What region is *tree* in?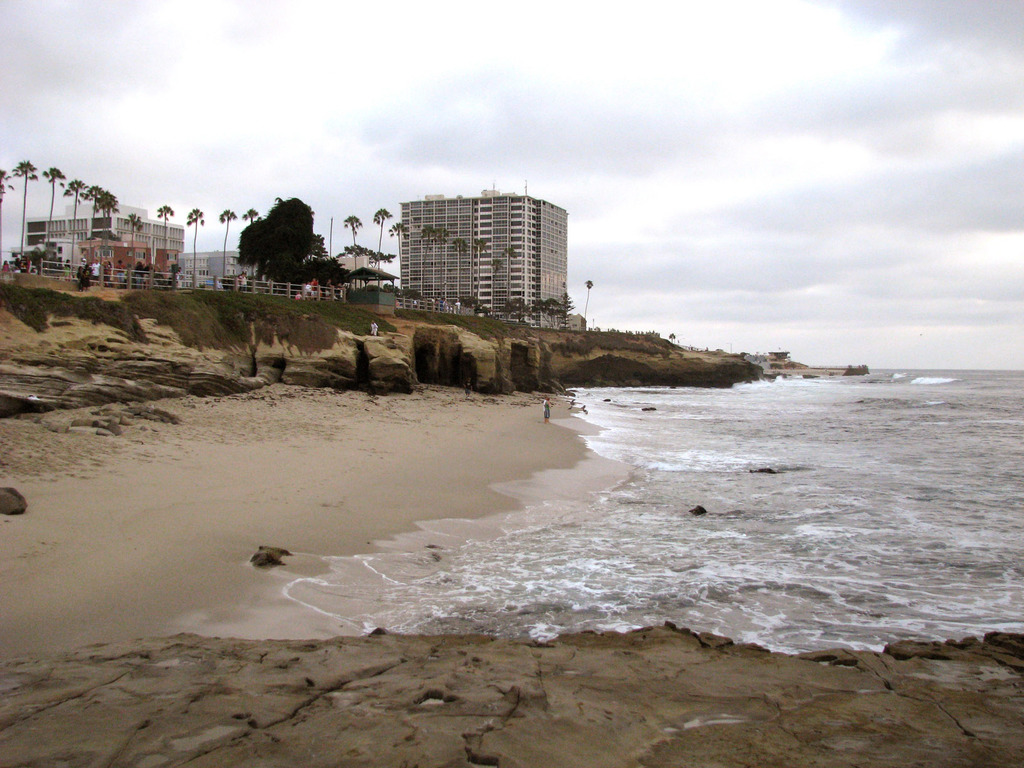
65 175 84 273.
